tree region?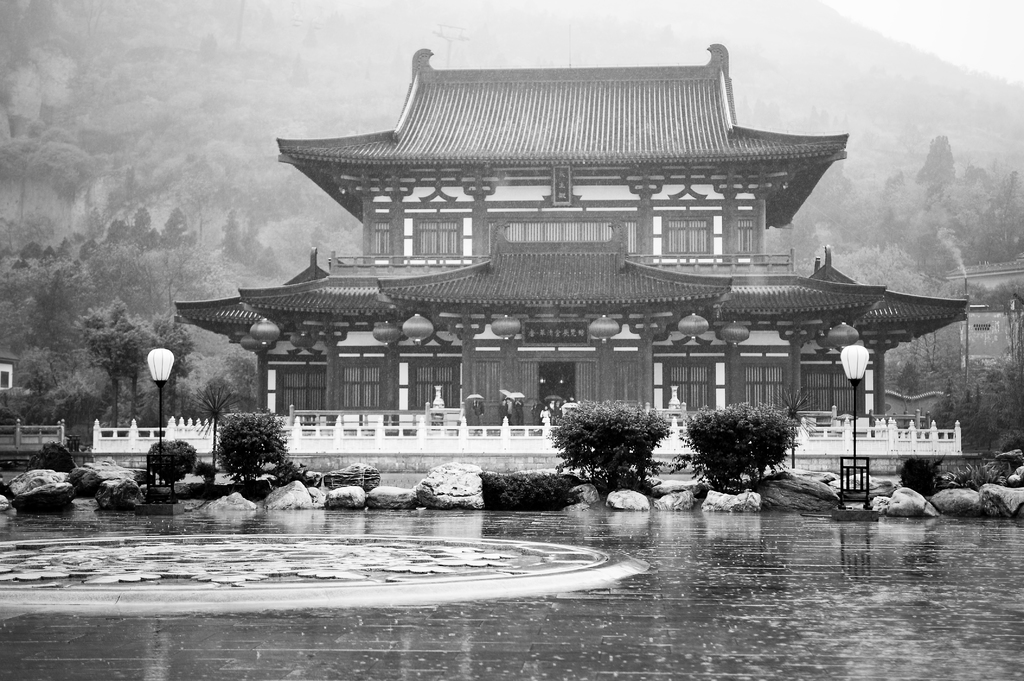
<box>216,409,291,492</box>
